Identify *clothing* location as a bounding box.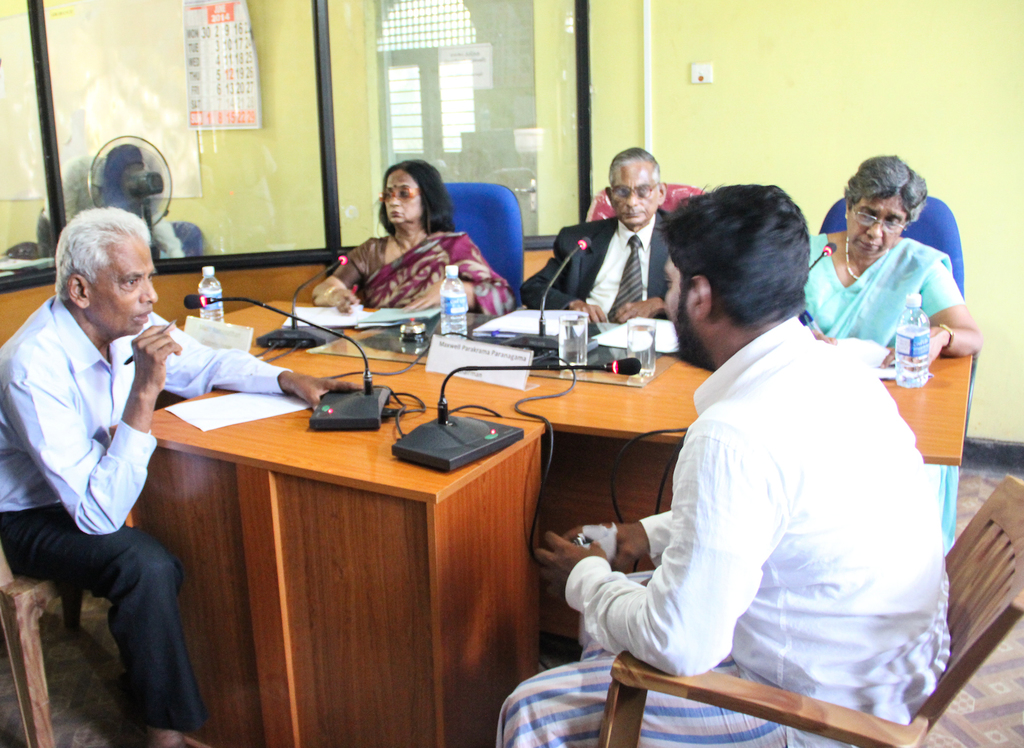
487,307,961,747.
